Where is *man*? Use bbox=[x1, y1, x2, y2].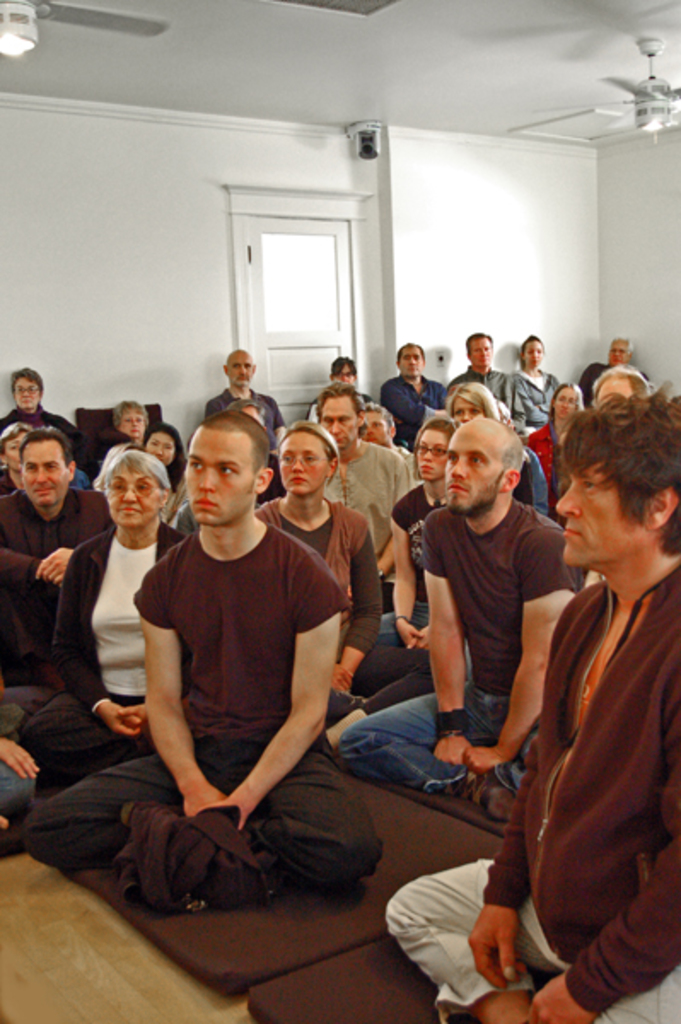
bbox=[316, 379, 415, 577].
